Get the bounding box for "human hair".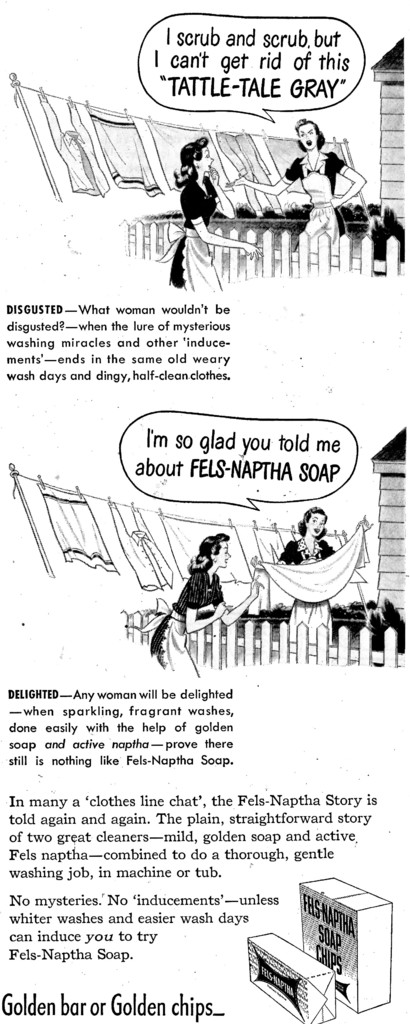
Rect(173, 139, 208, 188).
